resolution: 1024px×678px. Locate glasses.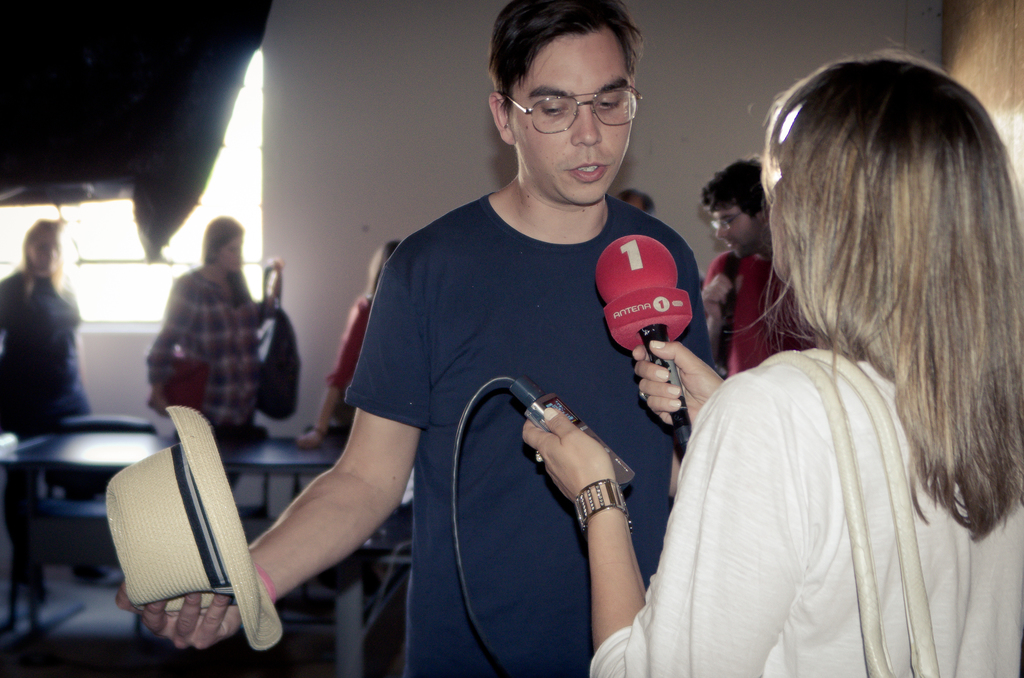
box(509, 68, 653, 121).
